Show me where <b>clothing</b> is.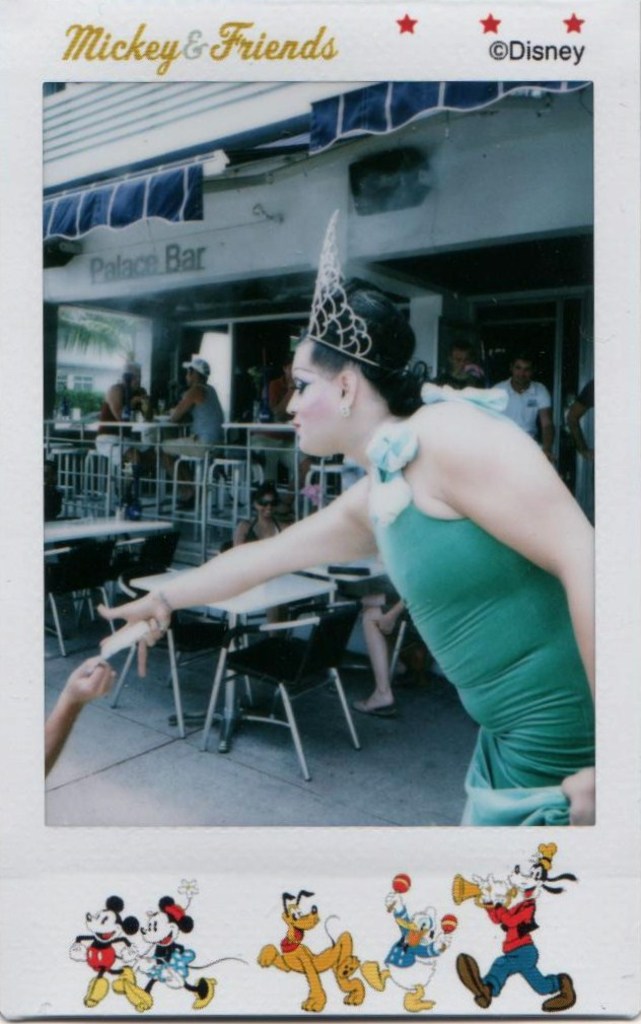
<b>clothing</b> is at Rect(79, 931, 127, 973).
